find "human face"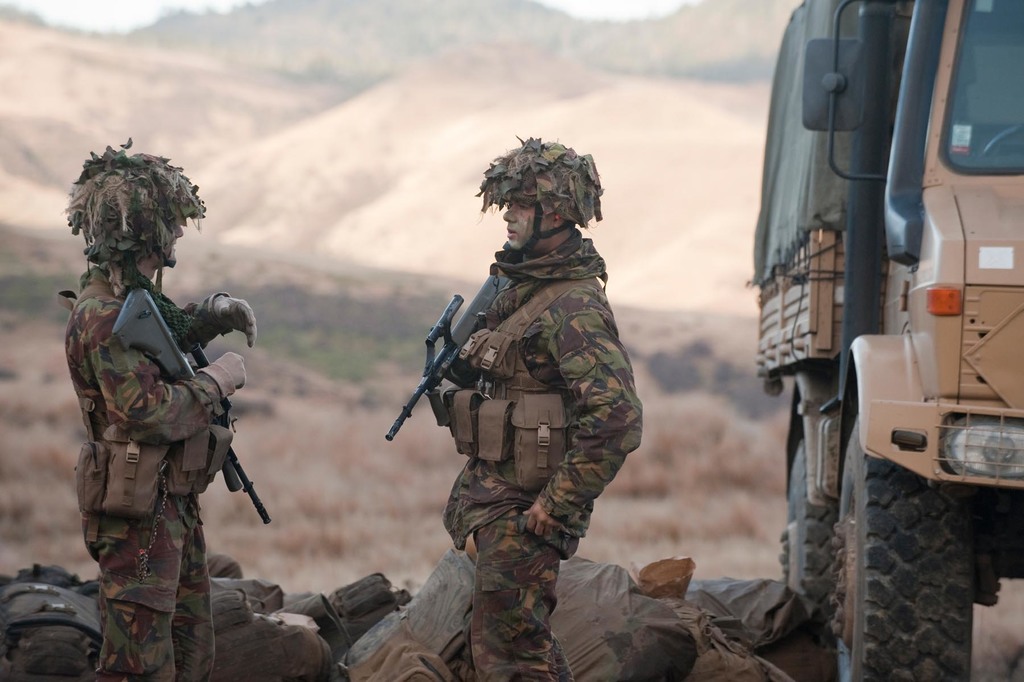
BBox(501, 194, 554, 248)
